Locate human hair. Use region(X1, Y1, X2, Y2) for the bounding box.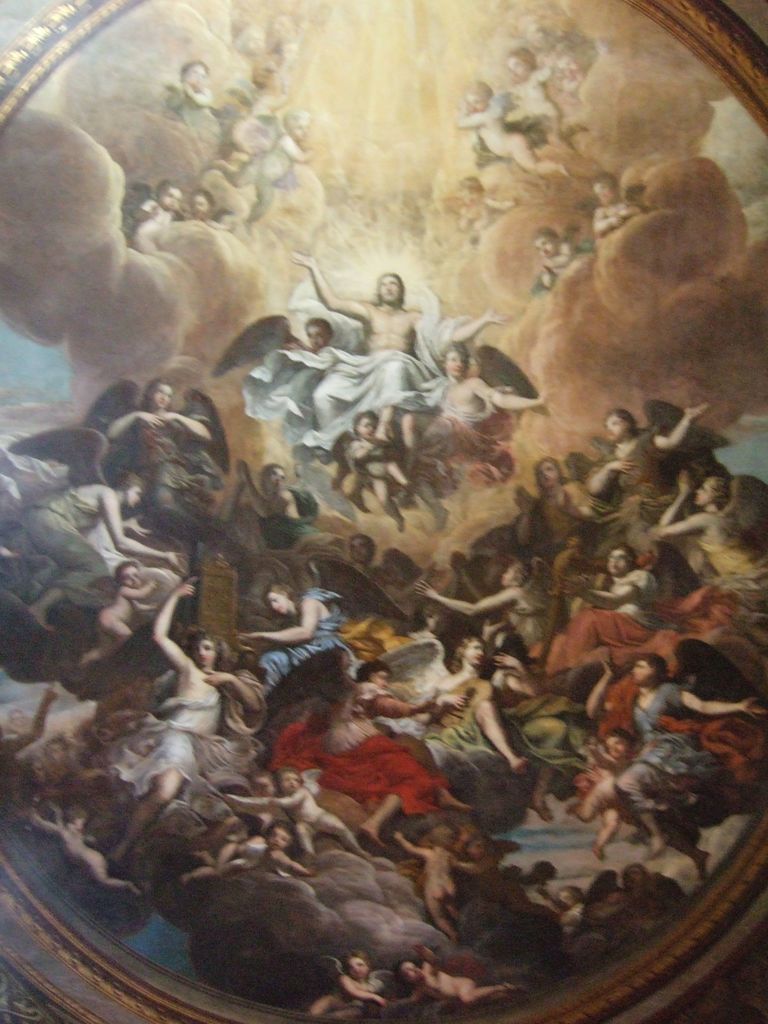
region(529, 225, 560, 244).
